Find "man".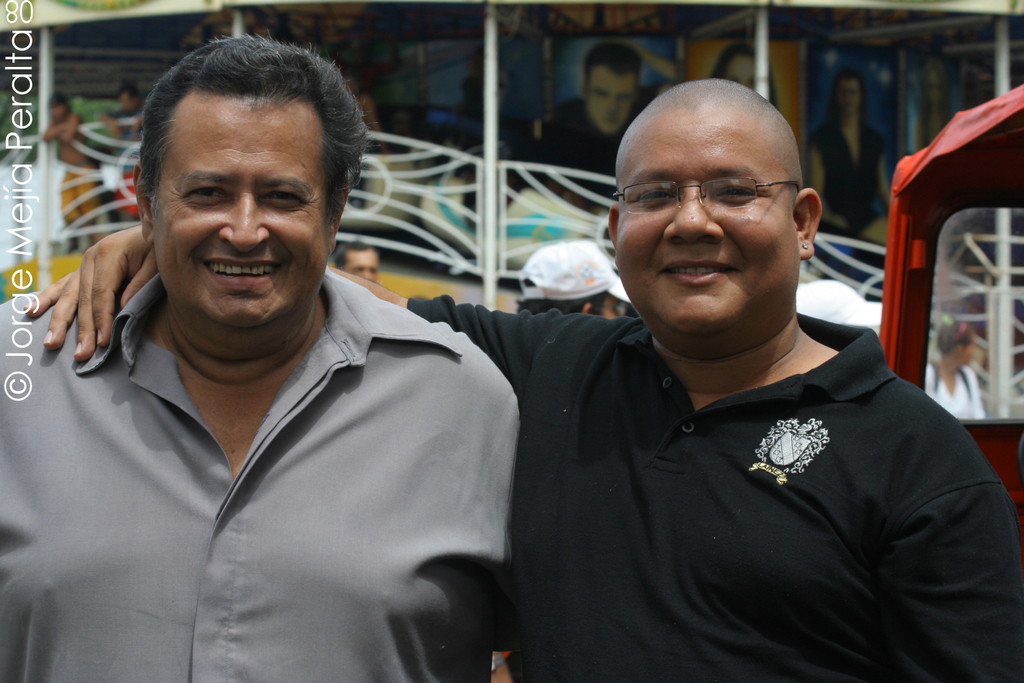
detection(539, 40, 678, 165).
